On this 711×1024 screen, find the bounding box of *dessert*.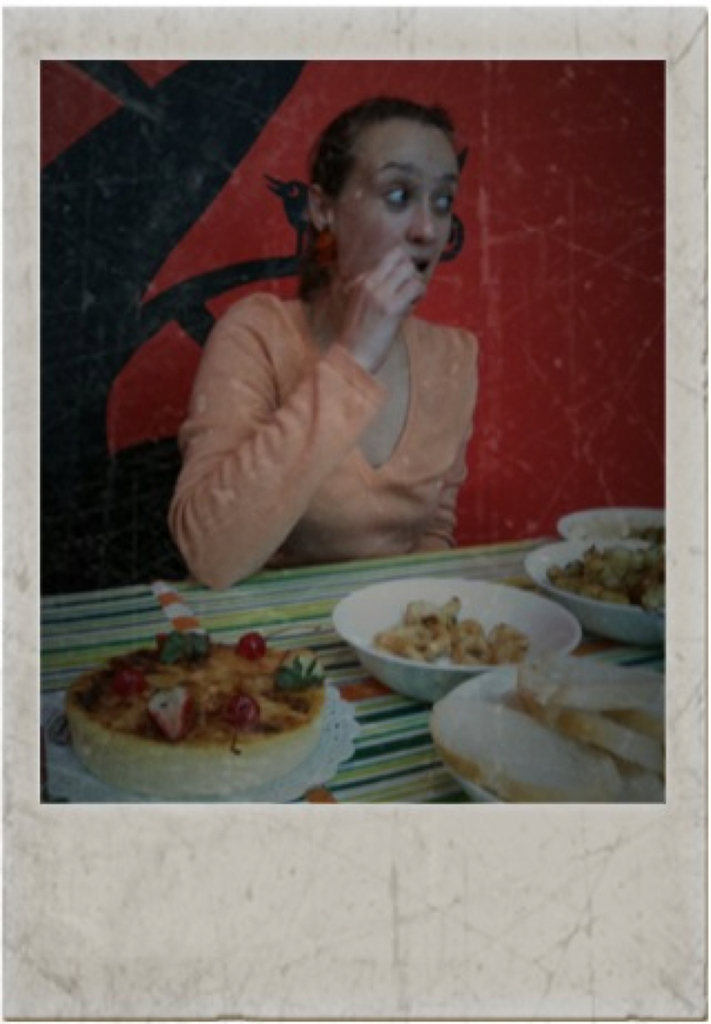
Bounding box: 377 603 538 671.
